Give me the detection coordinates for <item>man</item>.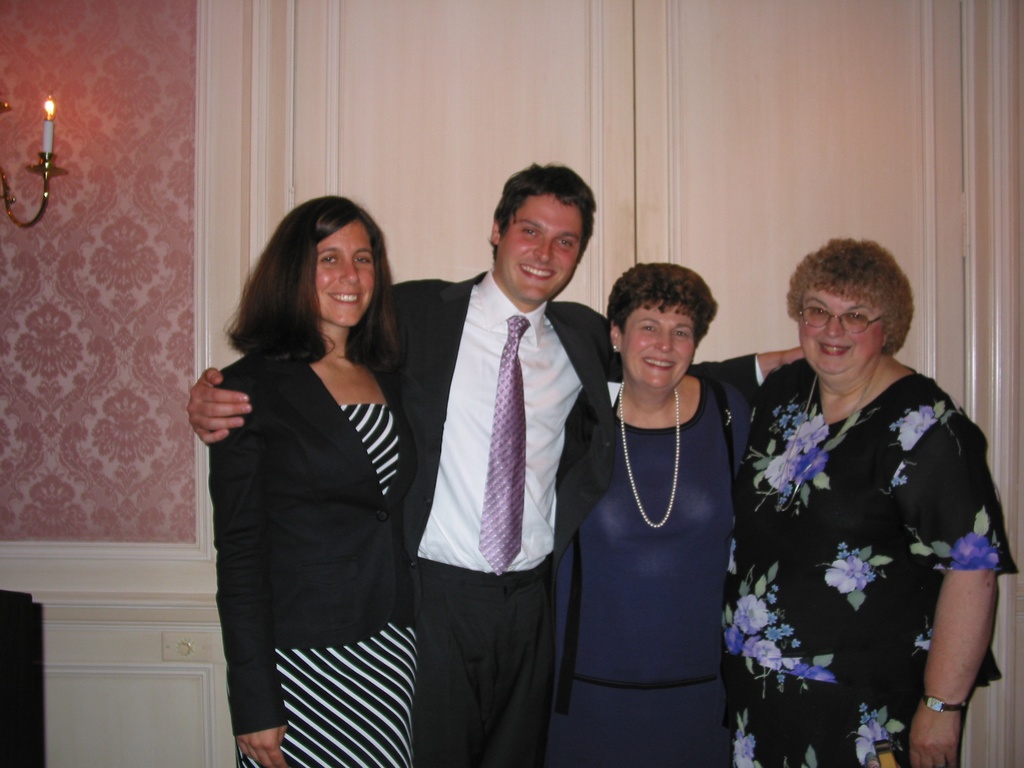
187:156:824:767.
